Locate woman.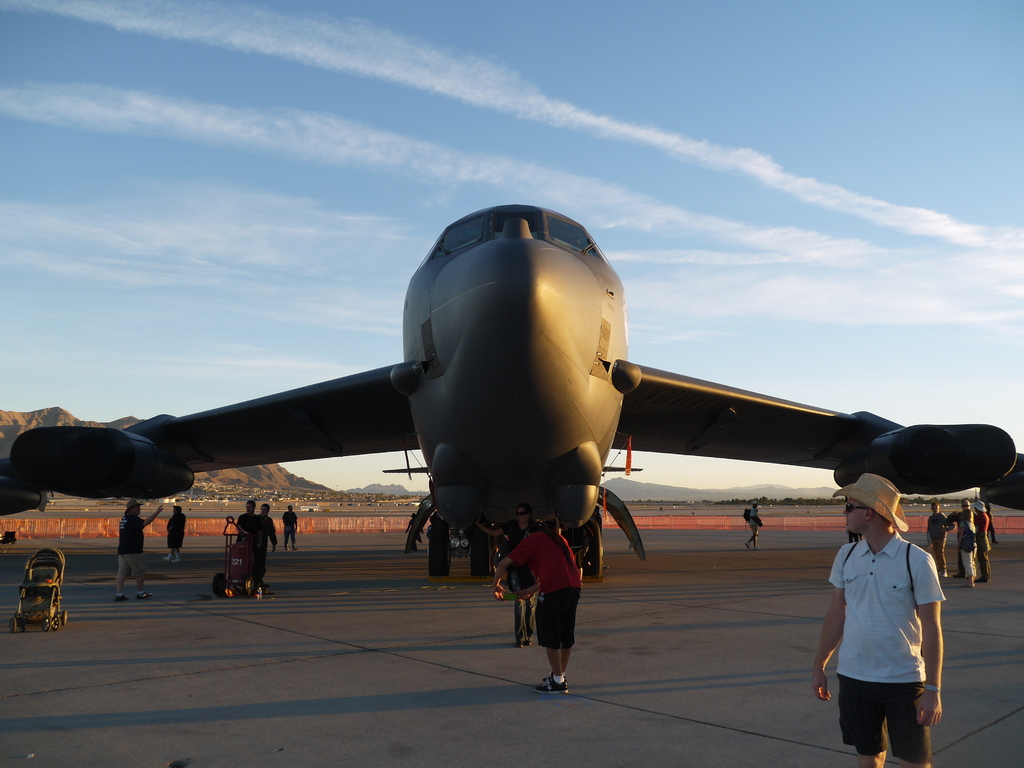
Bounding box: locate(956, 509, 977, 591).
